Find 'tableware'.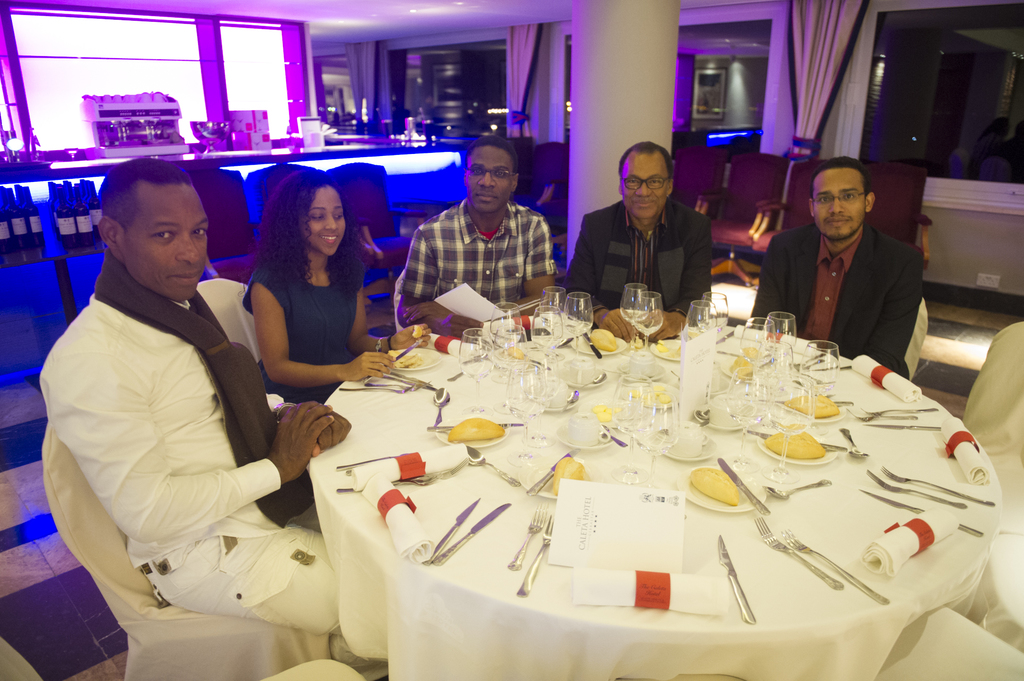
x1=772, y1=472, x2=830, y2=498.
